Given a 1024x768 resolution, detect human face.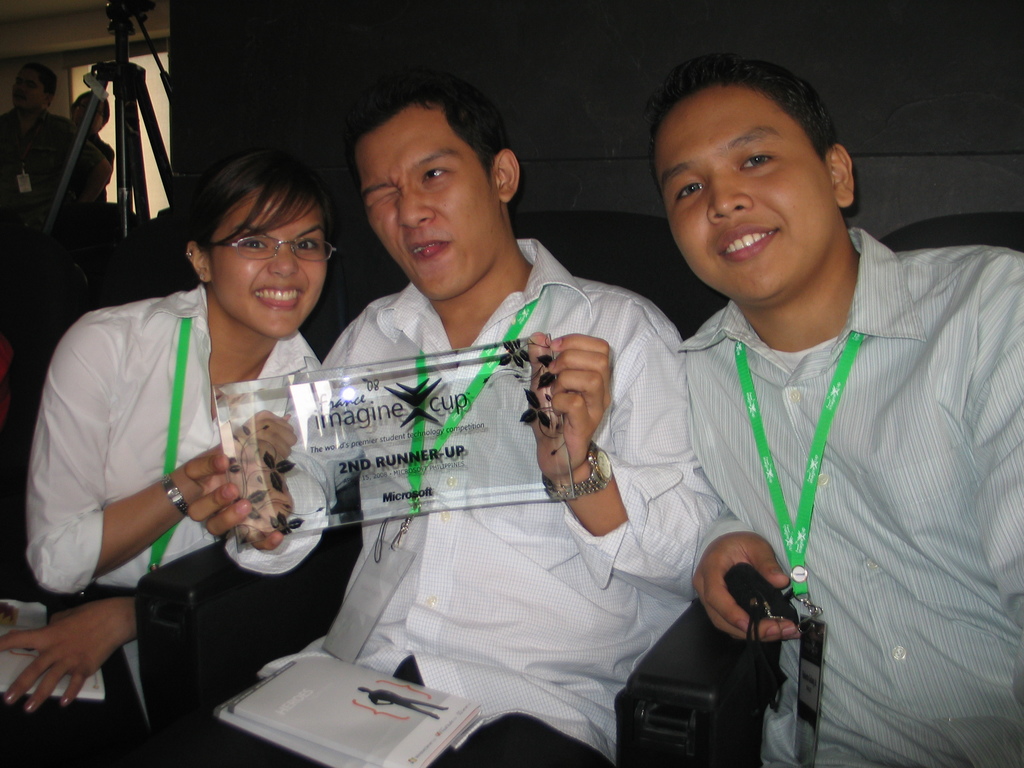
locate(352, 97, 501, 298).
